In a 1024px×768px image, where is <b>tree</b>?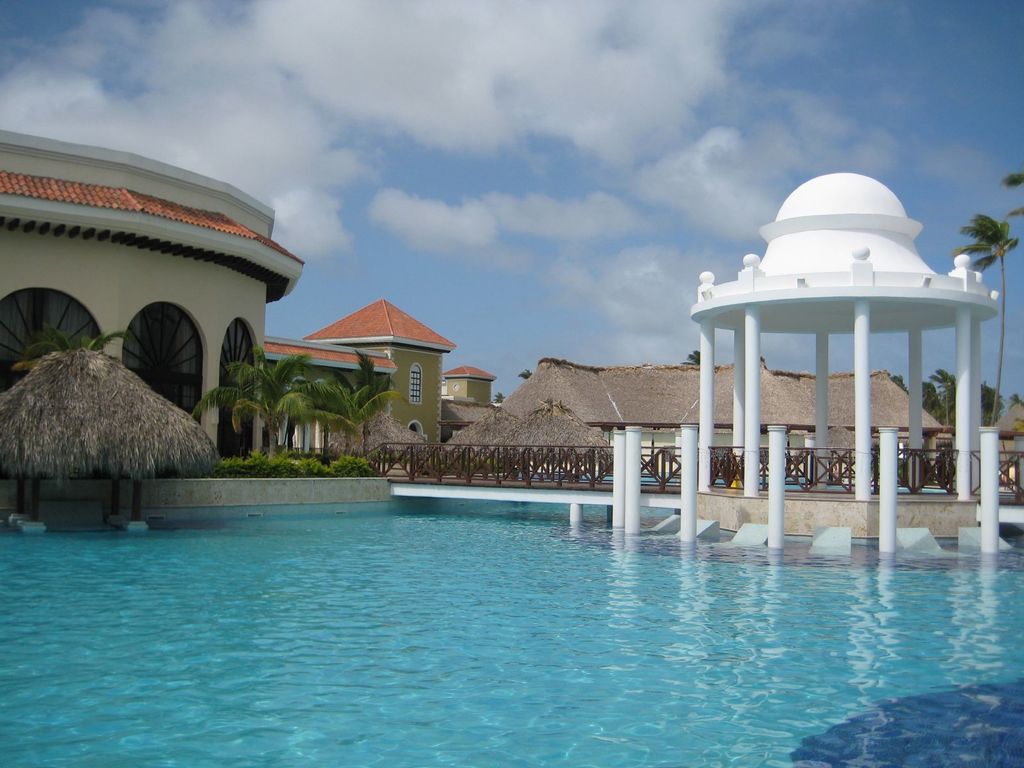
detection(1009, 390, 1023, 410).
